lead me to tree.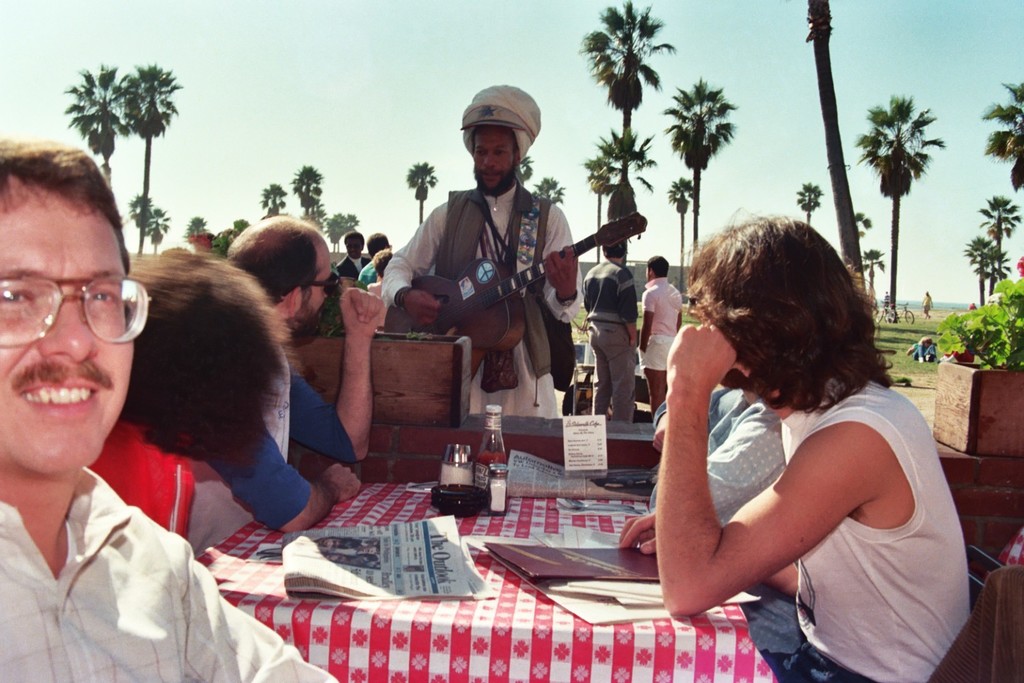
Lead to BBox(231, 216, 251, 233).
